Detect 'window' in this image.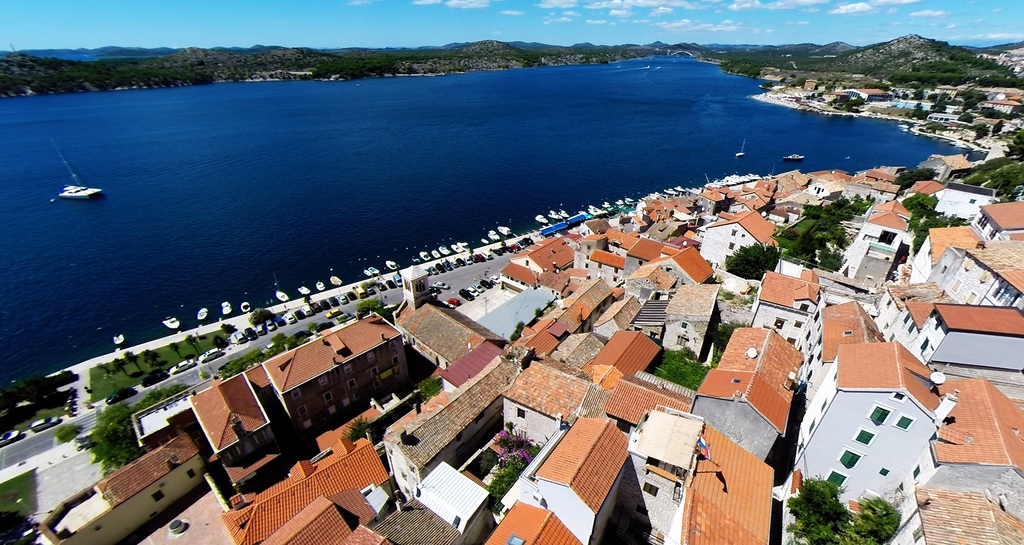
Detection: [left=886, top=480, right=908, bottom=498].
